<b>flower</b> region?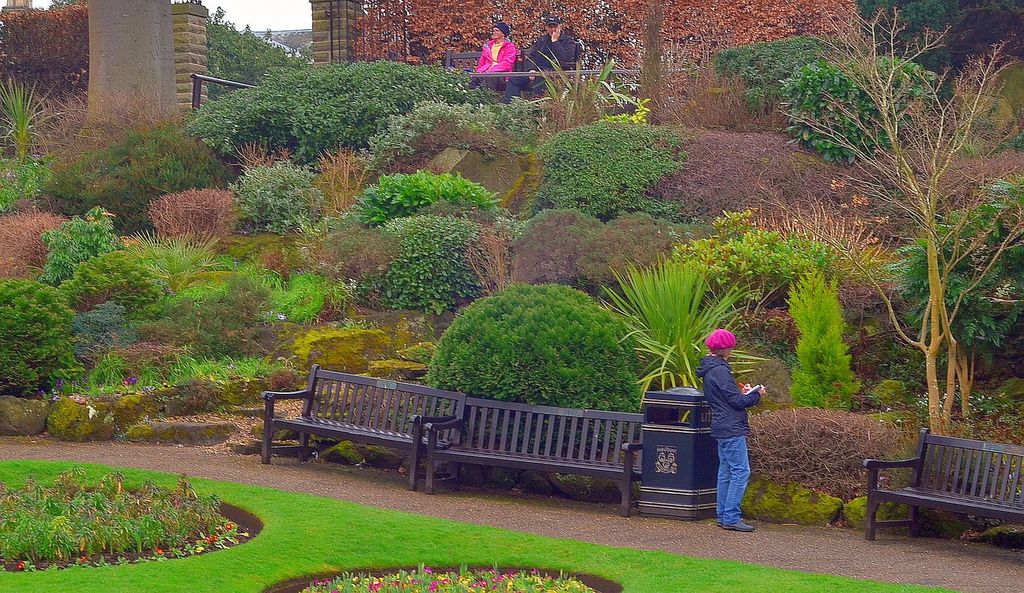
226:522:232:529
